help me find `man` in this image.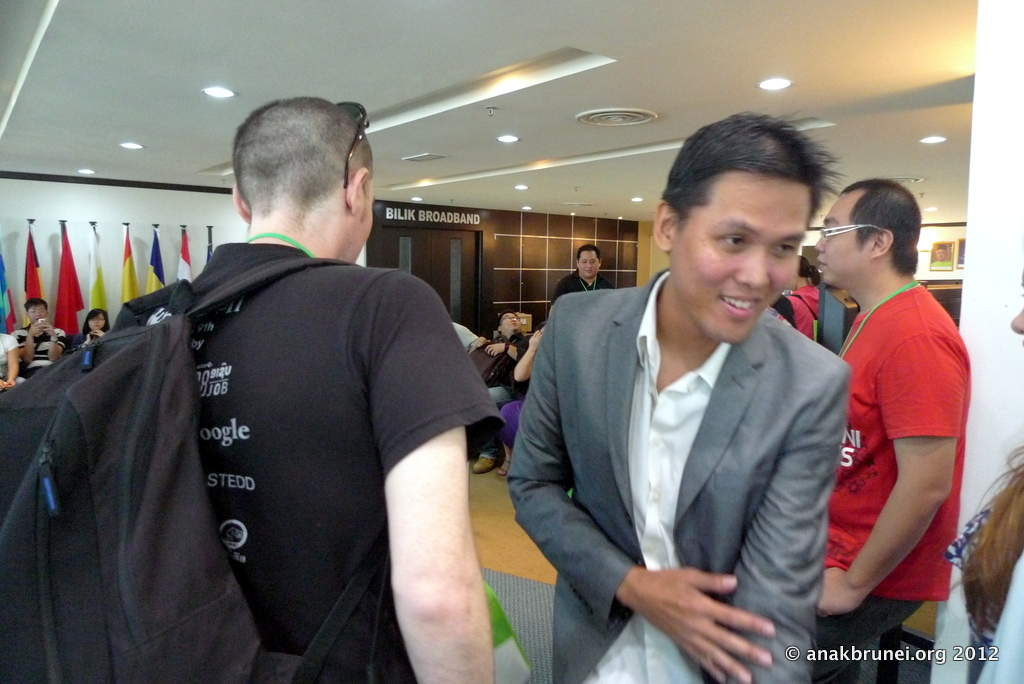
Found it: 131:94:505:683.
